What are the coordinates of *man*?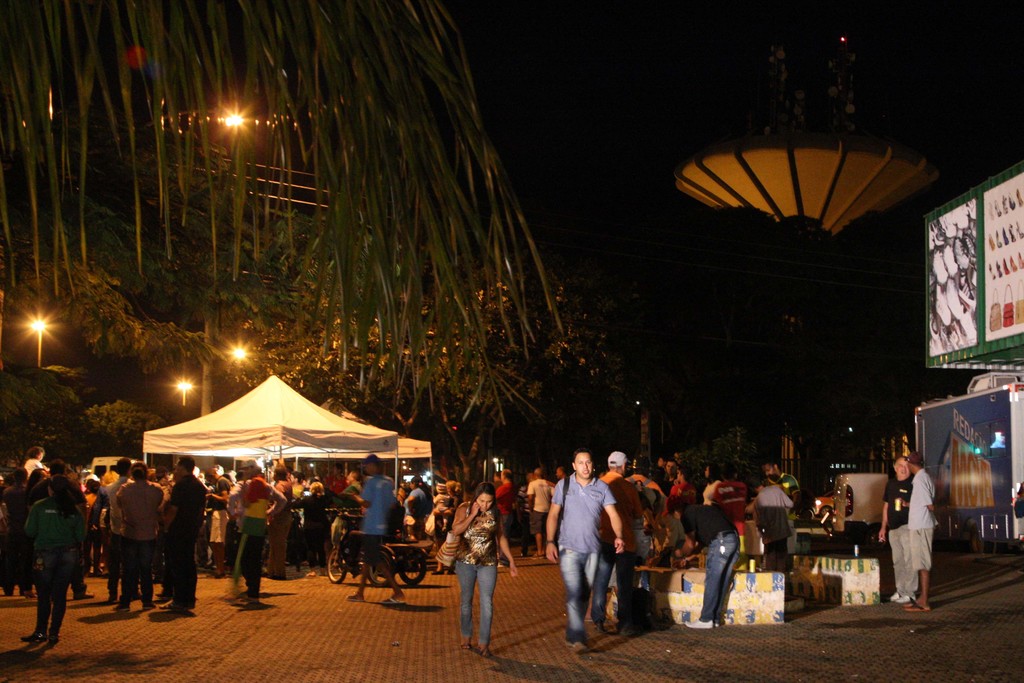
region(107, 464, 162, 616).
